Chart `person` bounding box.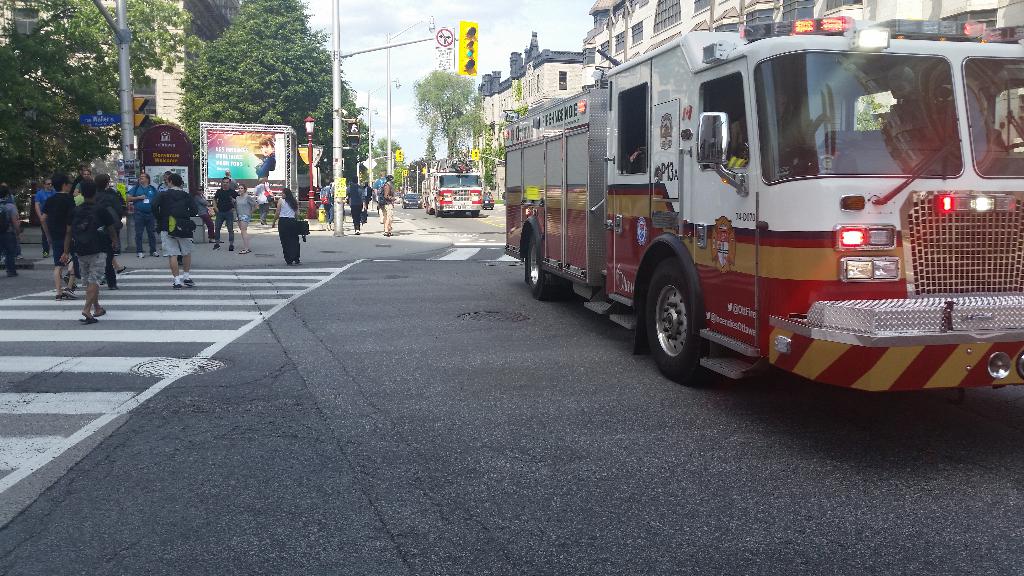
Charted: left=47, top=163, right=108, bottom=319.
